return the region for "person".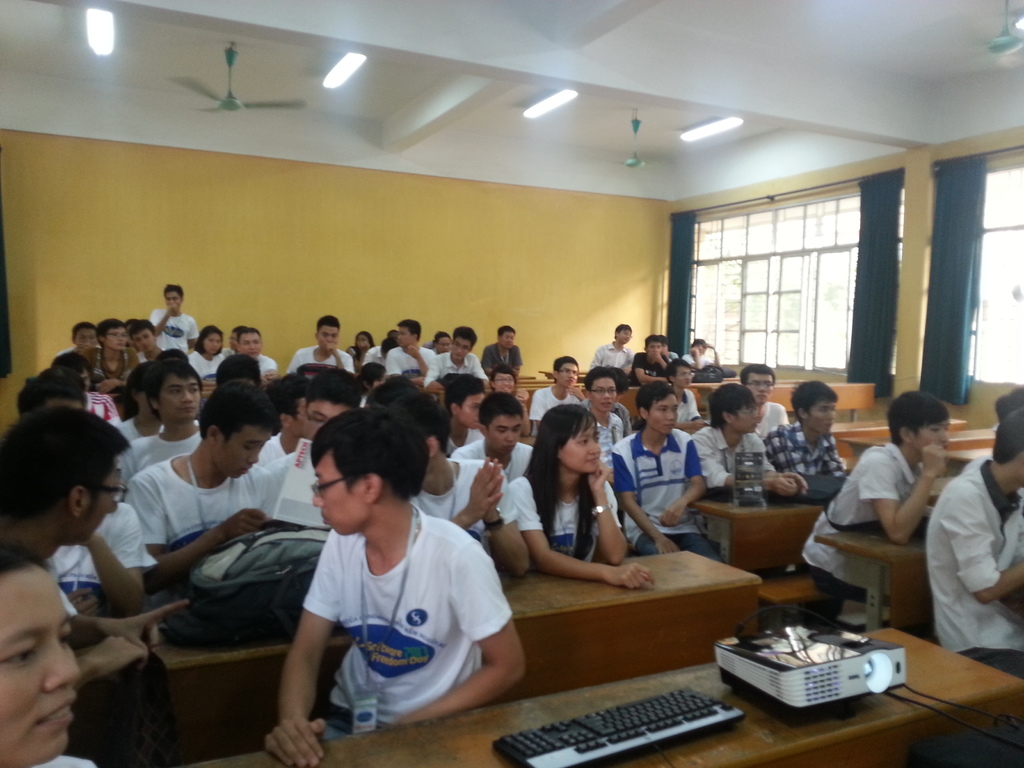
l=501, t=396, r=656, b=591.
